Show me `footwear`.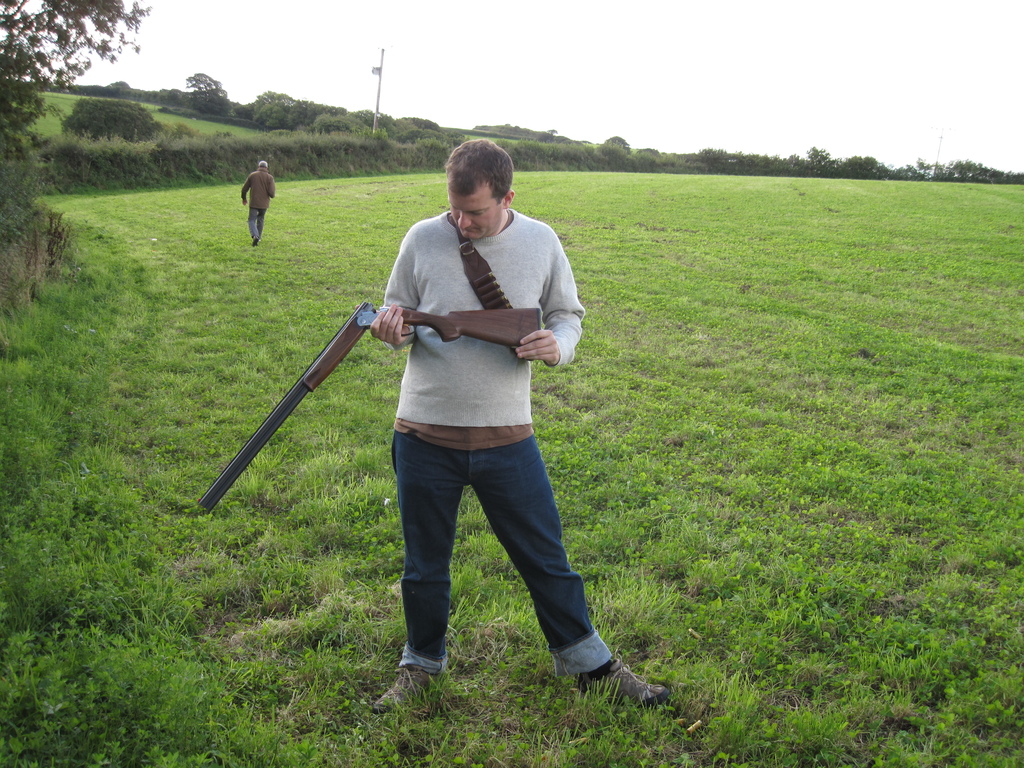
`footwear` is here: locate(371, 668, 447, 712).
